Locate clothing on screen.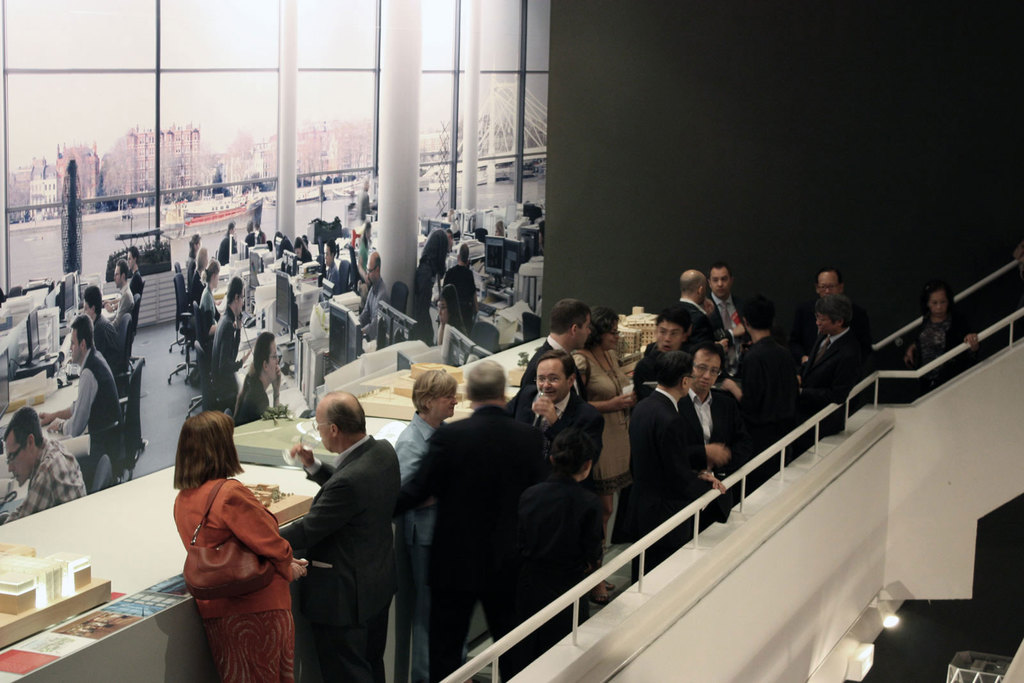
On screen at x1=435 y1=320 x2=459 y2=348.
